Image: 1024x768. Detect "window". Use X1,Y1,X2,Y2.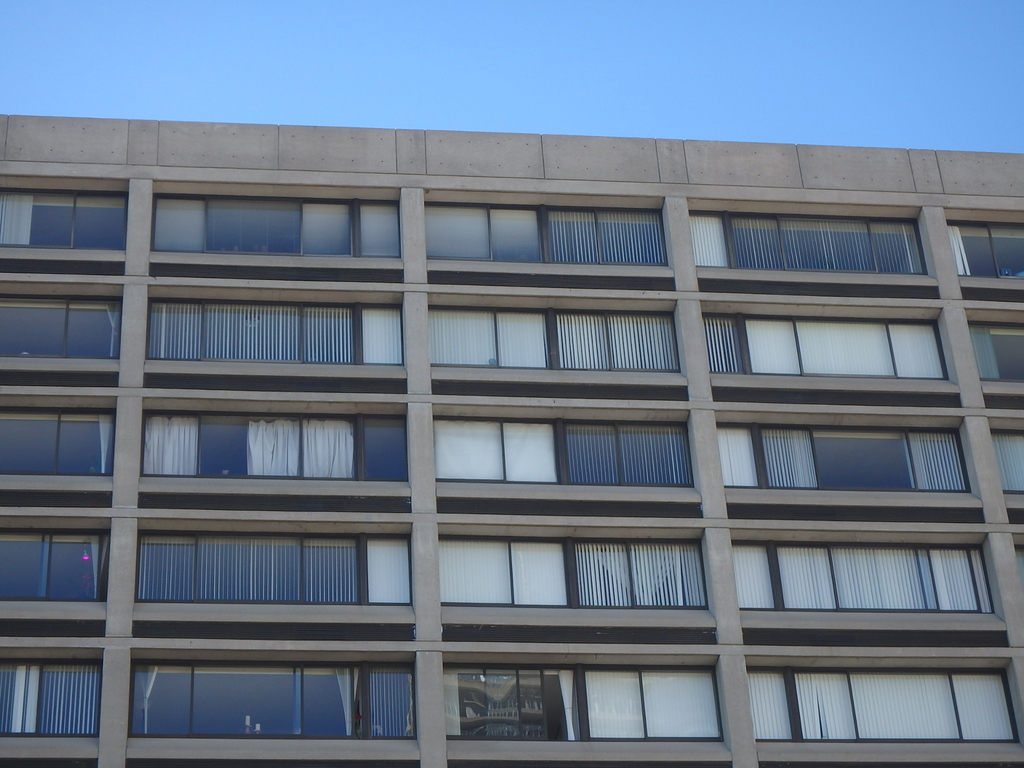
2,413,115,479.
